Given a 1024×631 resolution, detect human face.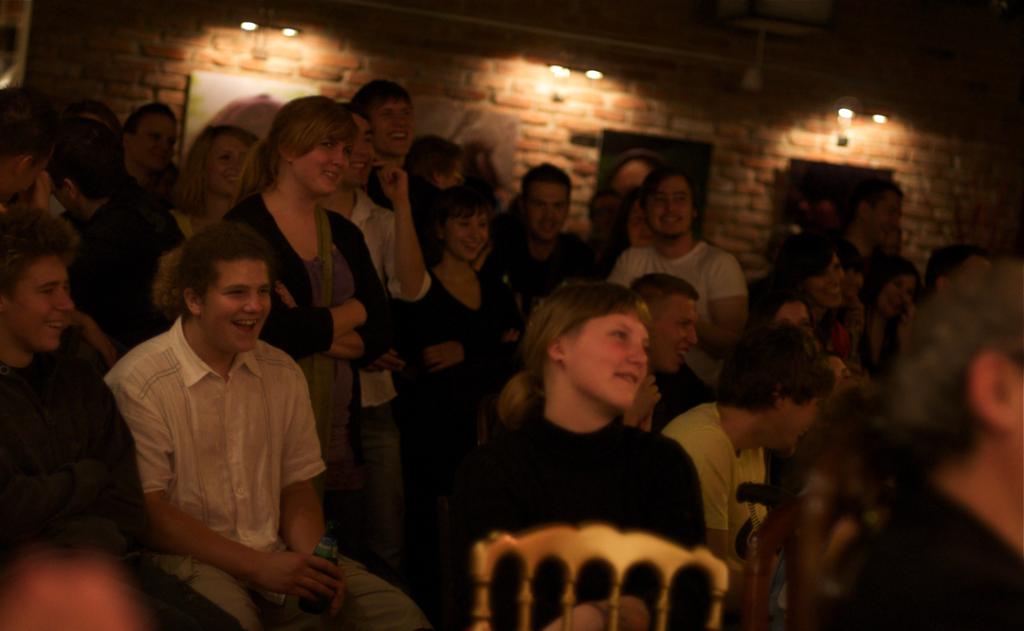
[884, 279, 917, 318].
